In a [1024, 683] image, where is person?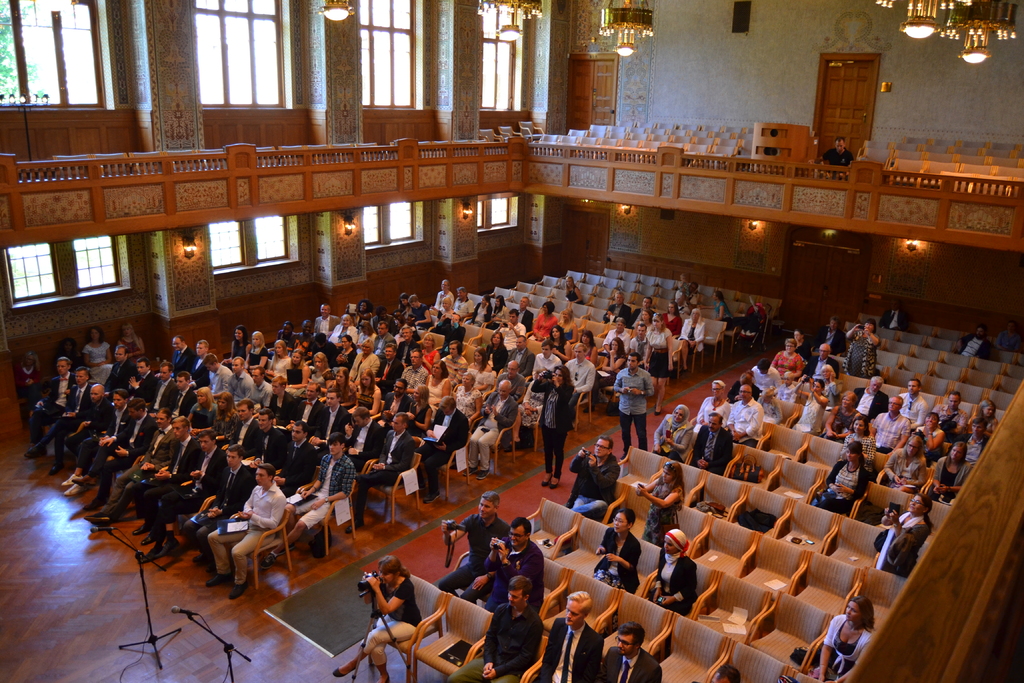
l=614, t=345, r=657, b=446.
